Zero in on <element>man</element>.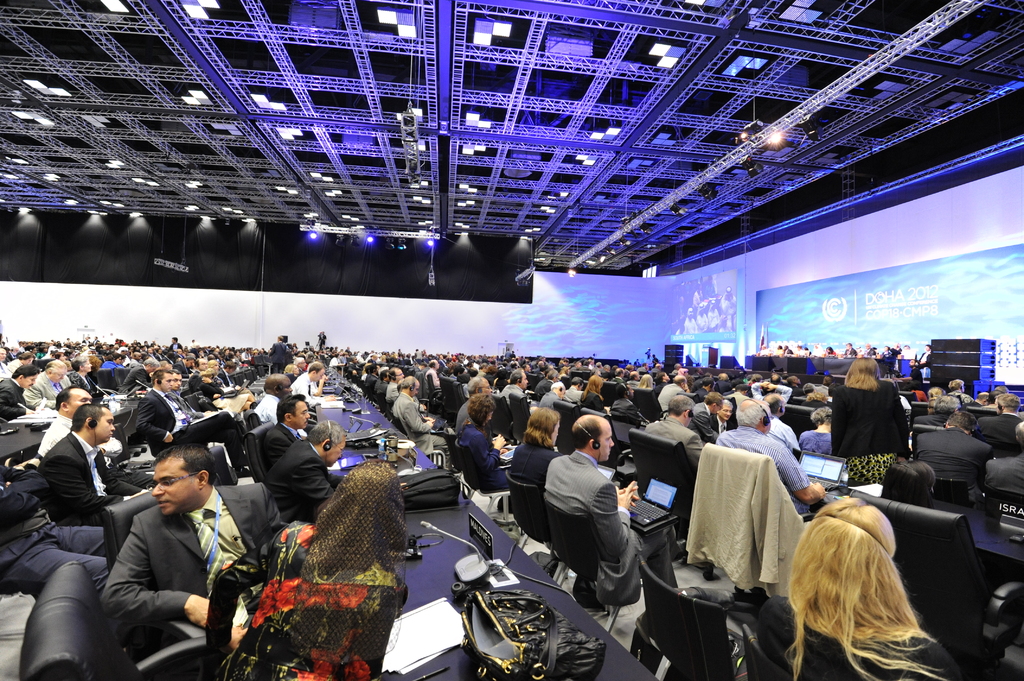
Zeroed in: 684, 307, 698, 337.
